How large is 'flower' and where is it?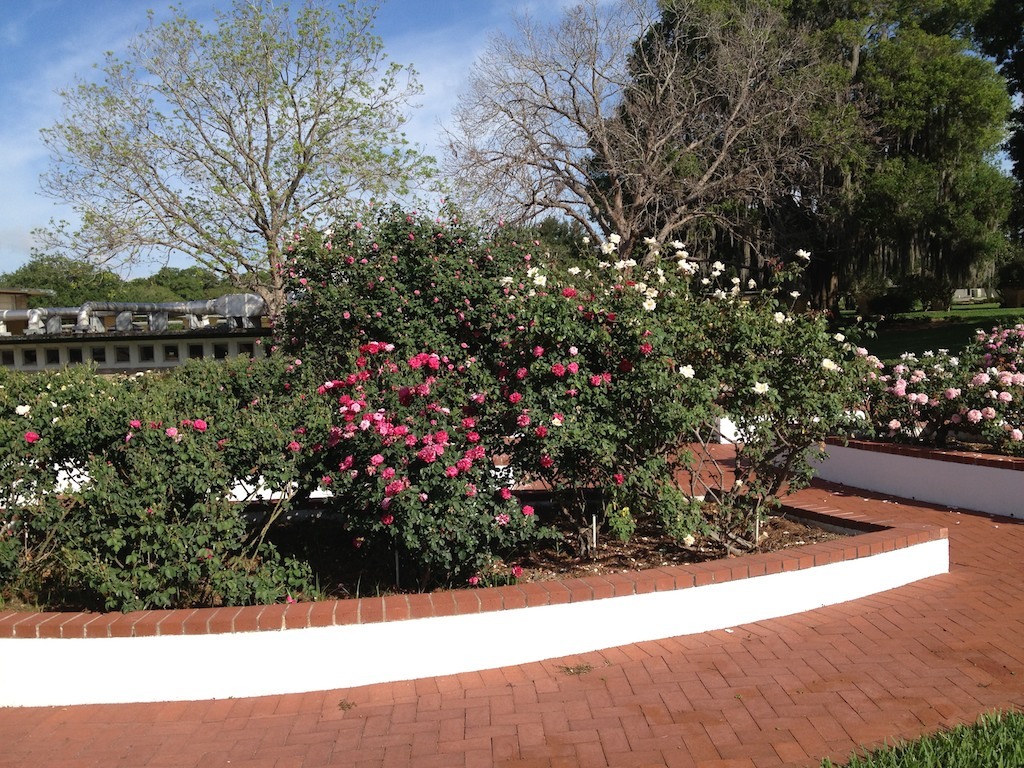
Bounding box: bbox(604, 310, 617, 324).
